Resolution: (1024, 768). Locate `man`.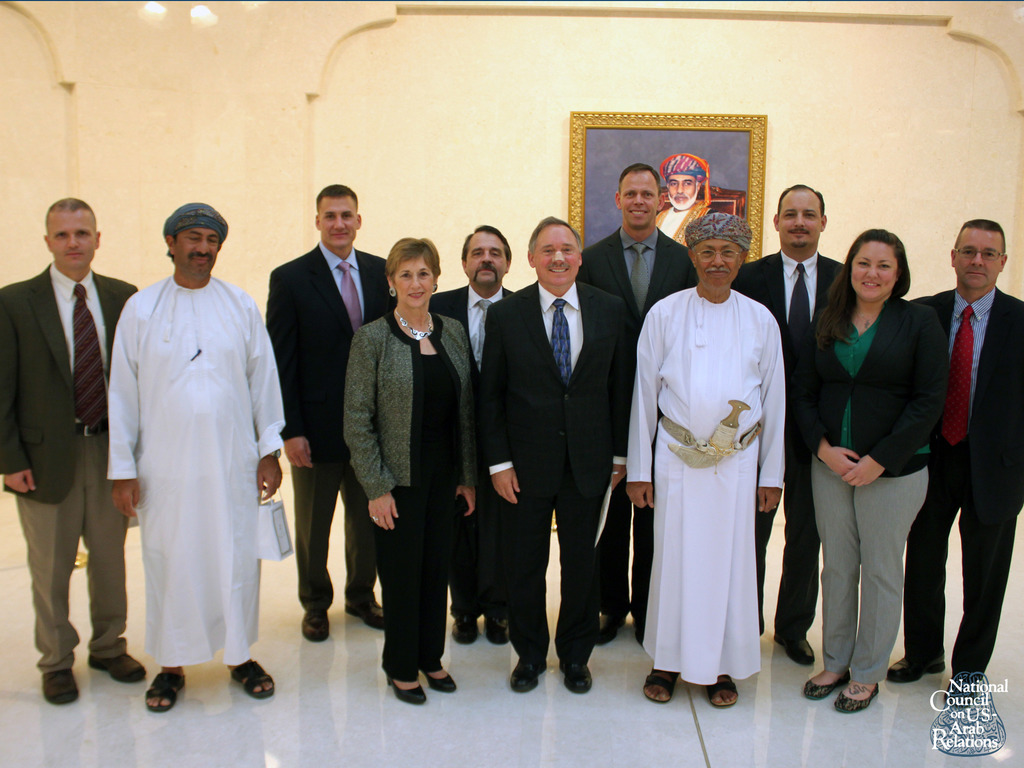
[265, 182, 390, 641].
